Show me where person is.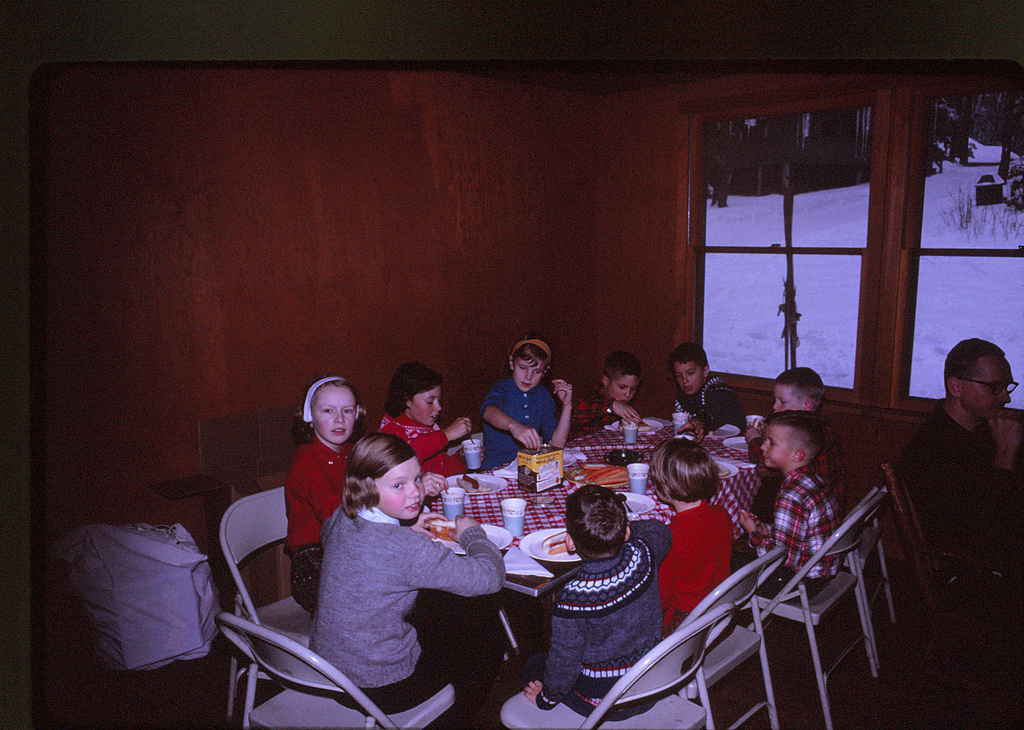
person is at 660 434 733 639.
